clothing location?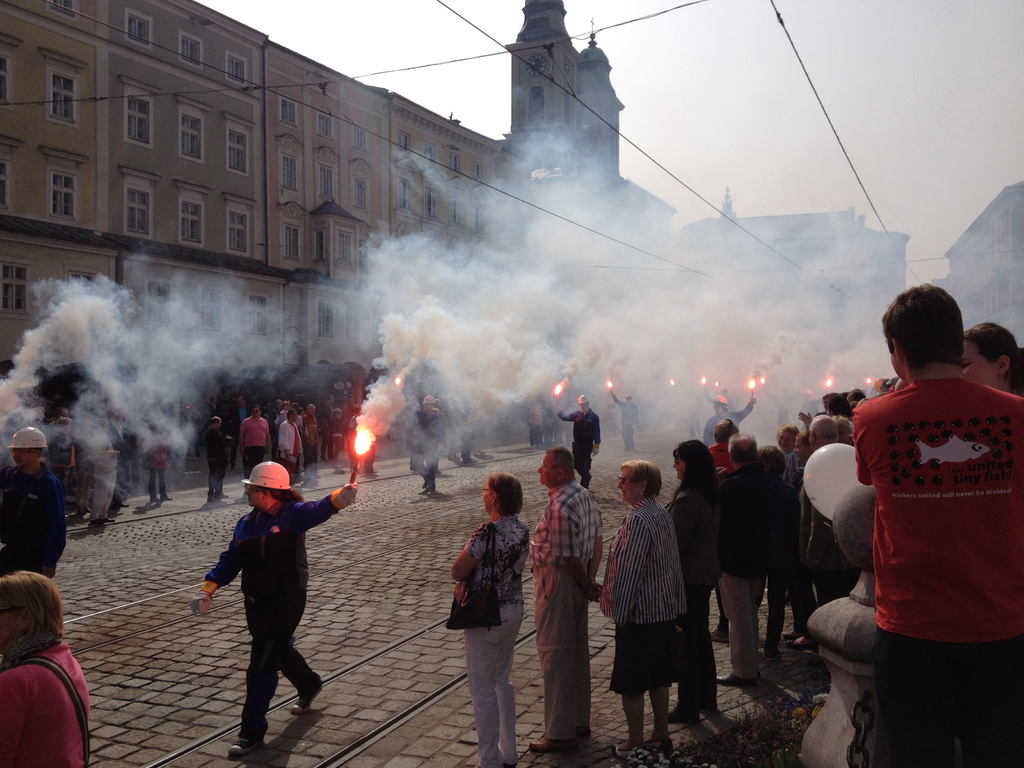
left=146, top=442, right=168, bottom=501
